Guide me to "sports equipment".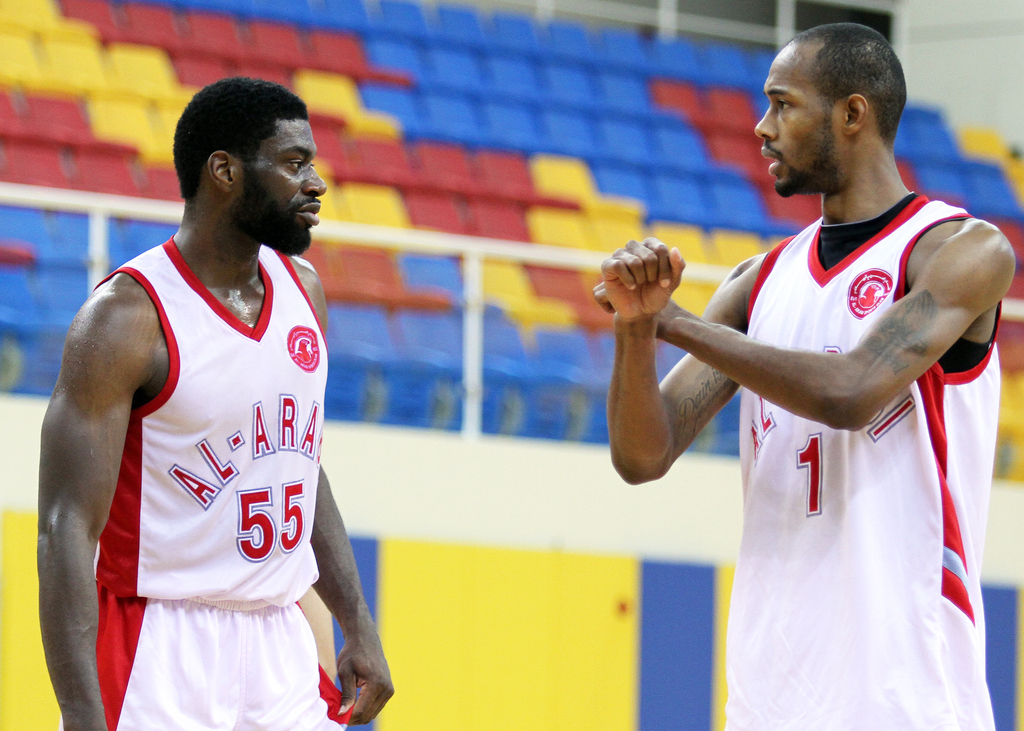
Guidance: {"left": 93, "top": 241, "right": 329, "bottom": 614}.
